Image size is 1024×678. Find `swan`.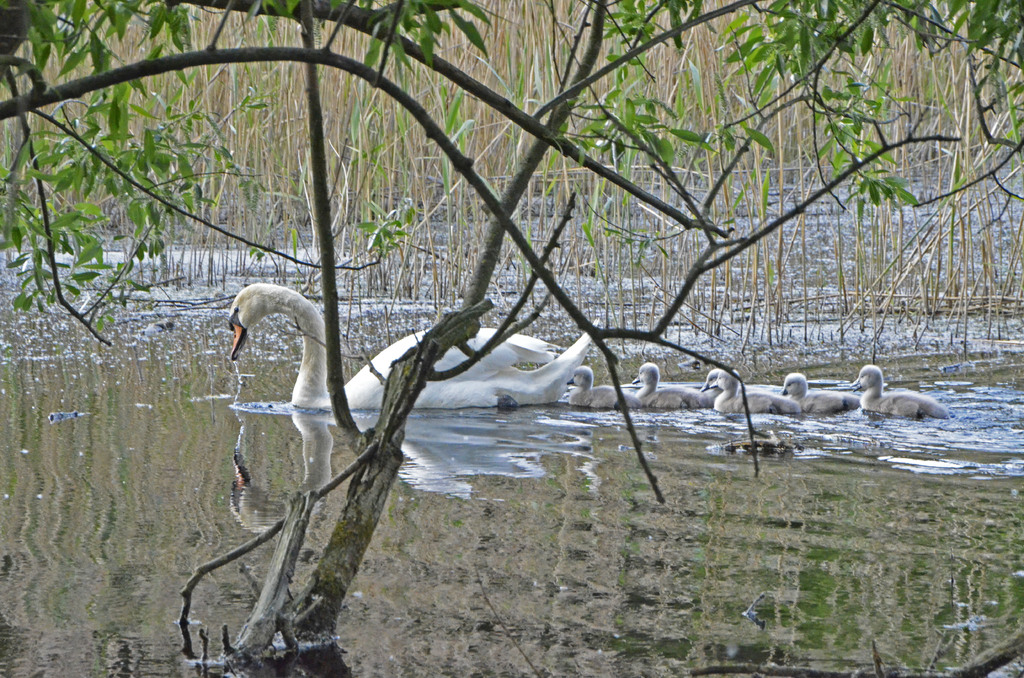
x1=778, y1=370, x2=860, y2=415.
